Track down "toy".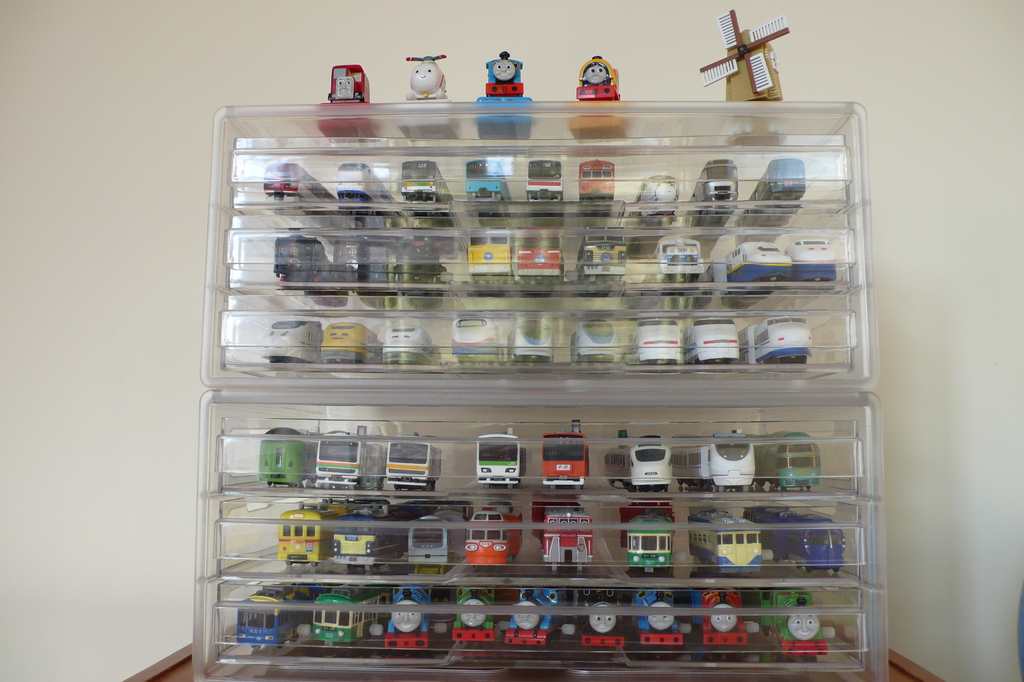
Tracked to BBox(655, 437, 750, 485).
